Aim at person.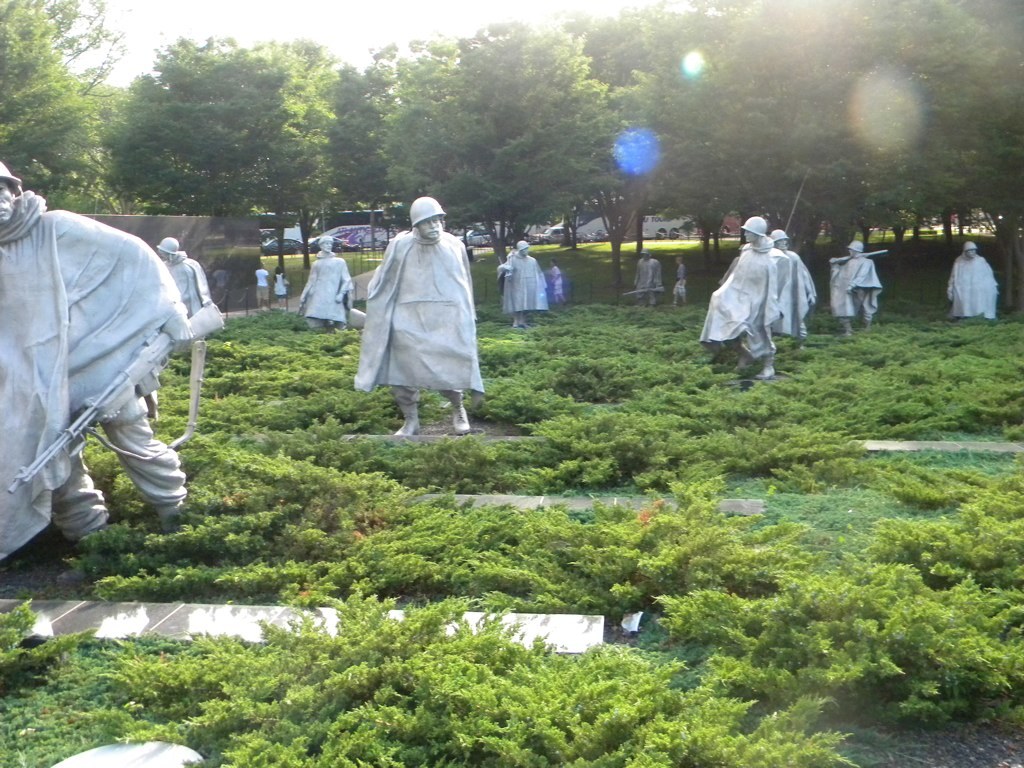
Aimed at bbox=[291, 233, 354, 327].
